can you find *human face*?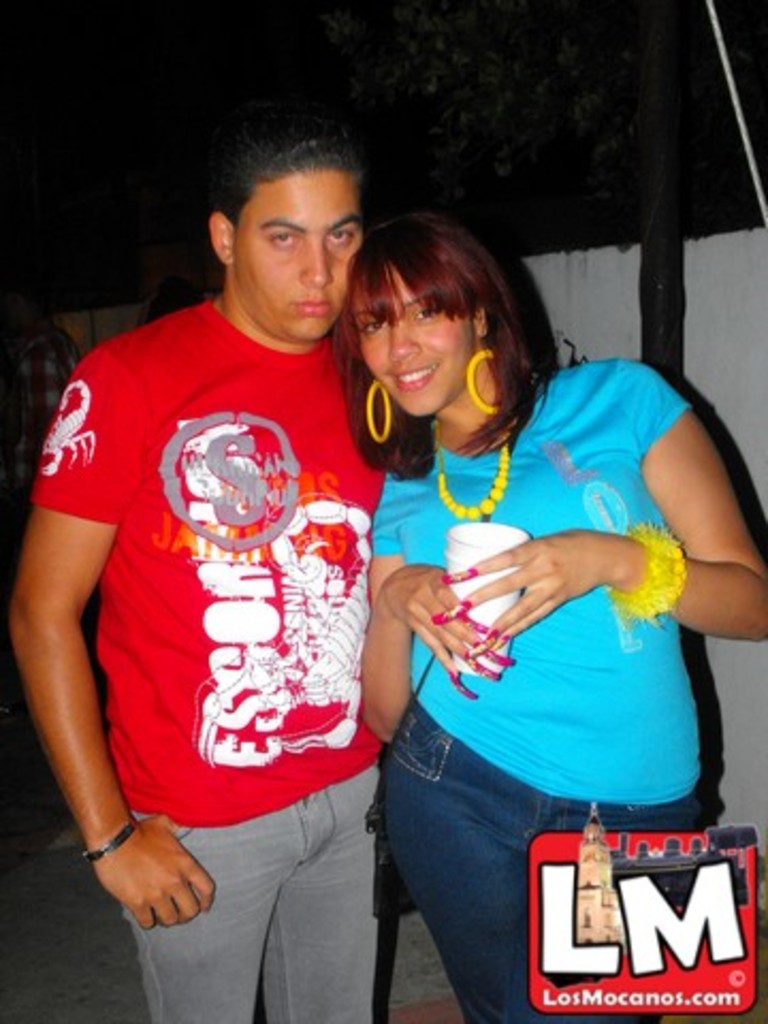
Yes, bounding box: (x1=237, y1=164, x2=367, y2=339).
